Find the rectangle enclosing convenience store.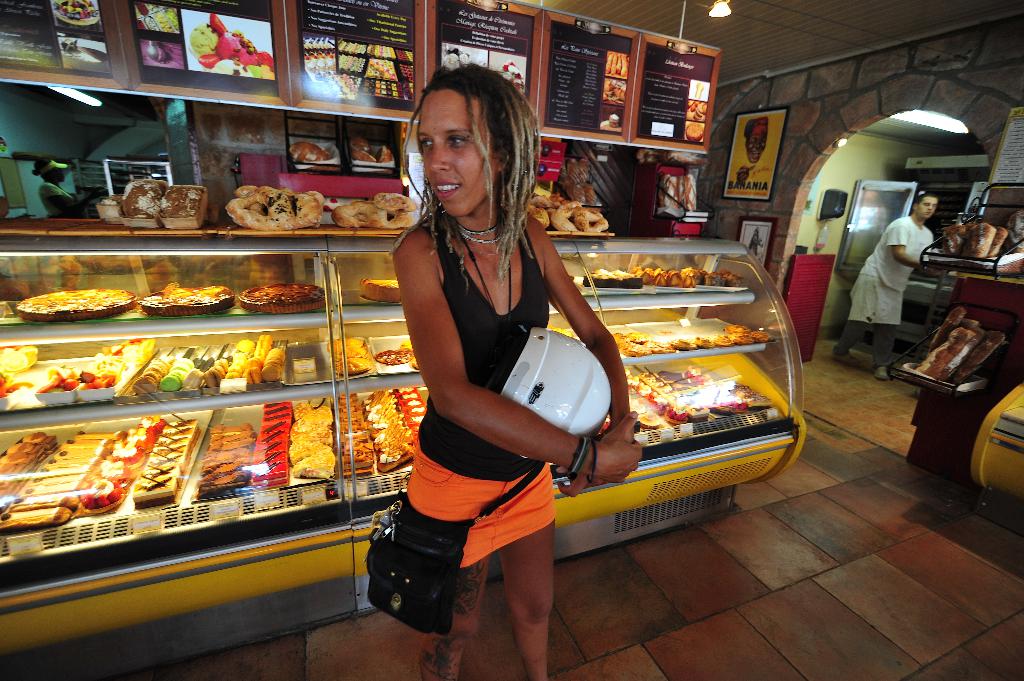
bbox=[198, 0, 995, 667].
